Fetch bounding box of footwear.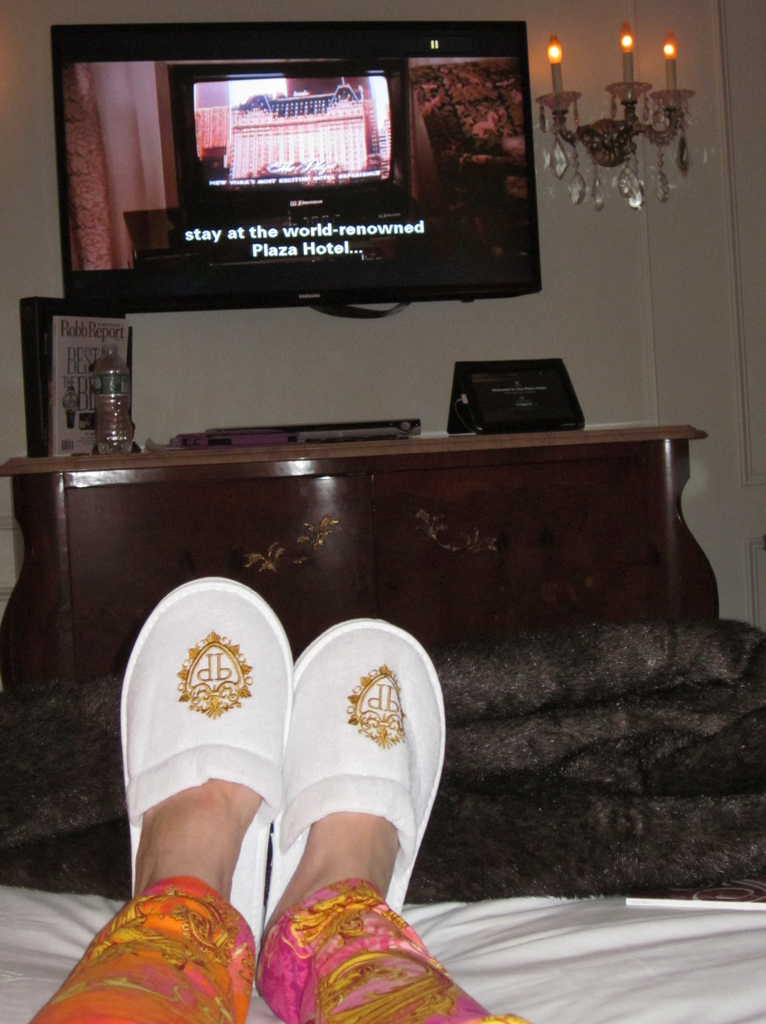
Bbox: pyautogui.locateOnScreen(259, 617, 445, 1004).
